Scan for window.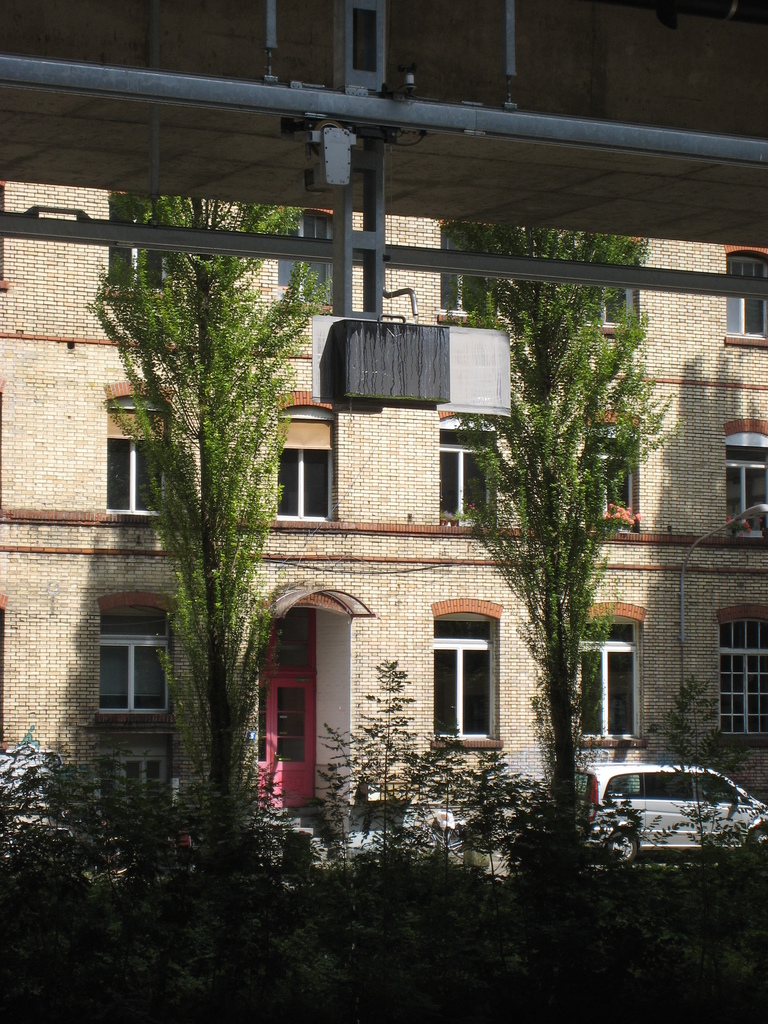
Scan result: l=273, t=388, r=343, b=524.
